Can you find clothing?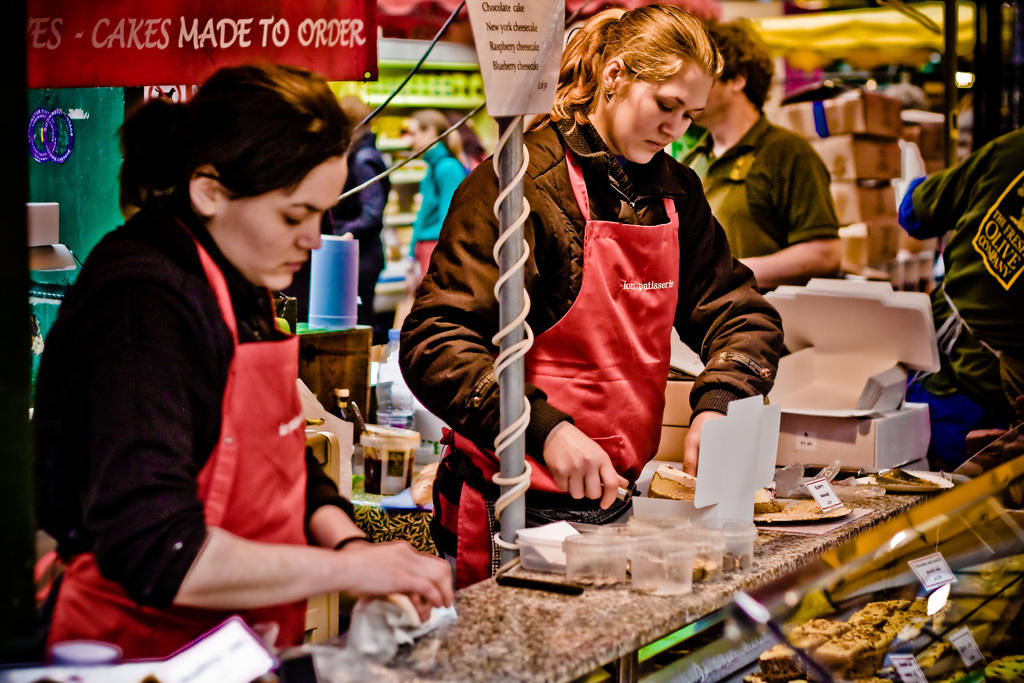
Yes, bounding box: BBox(467, 152, 485, 170).
